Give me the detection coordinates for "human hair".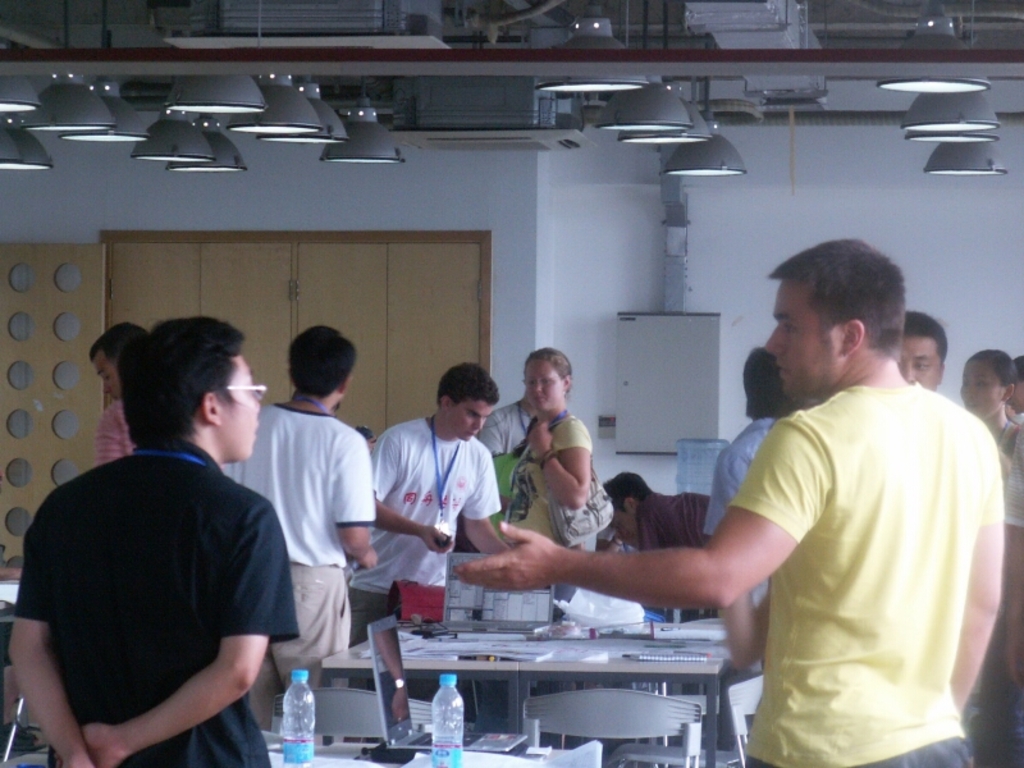
BBox(86, 321, 246, 468).
